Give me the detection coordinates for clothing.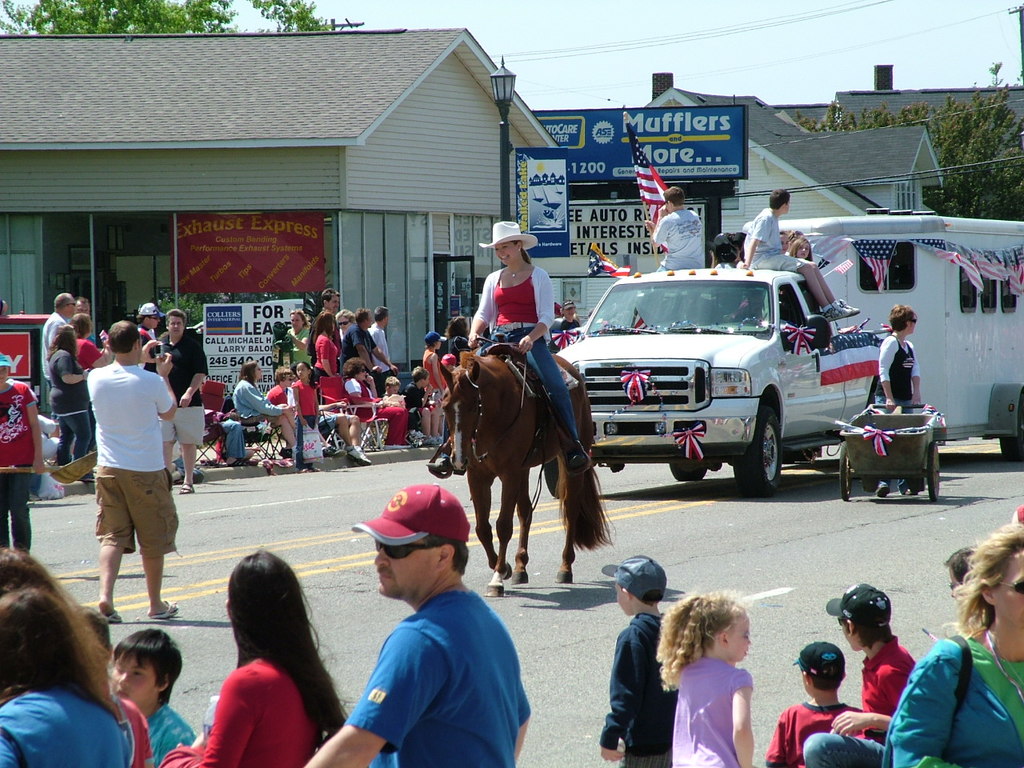
289, 325, 317, 367.
